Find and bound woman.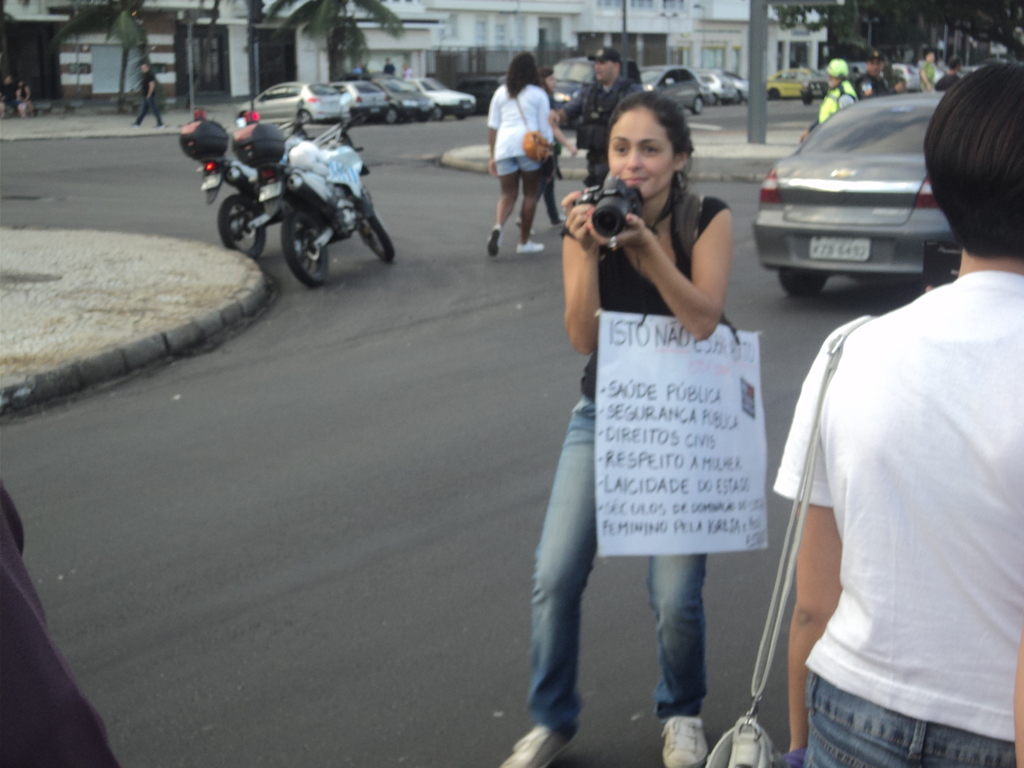
Bound: [531,64,584,239].
